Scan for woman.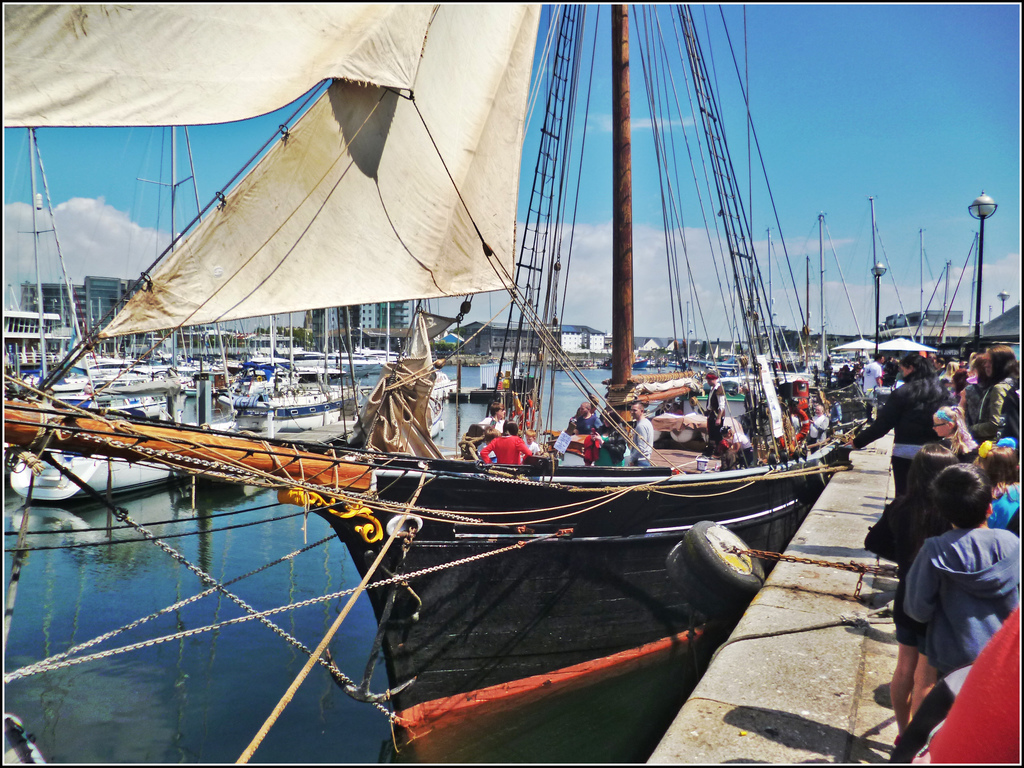
Scan result: 844 355 954 498.
